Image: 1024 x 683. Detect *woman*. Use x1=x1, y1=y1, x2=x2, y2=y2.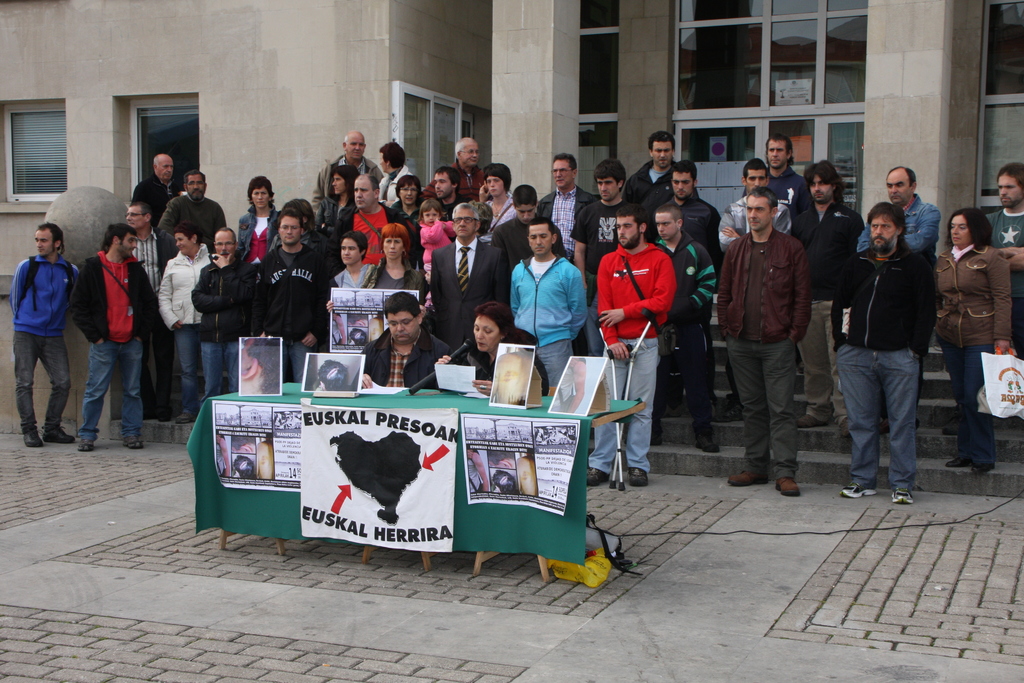
x1=357, y1=220, x2=425, y2=291.
